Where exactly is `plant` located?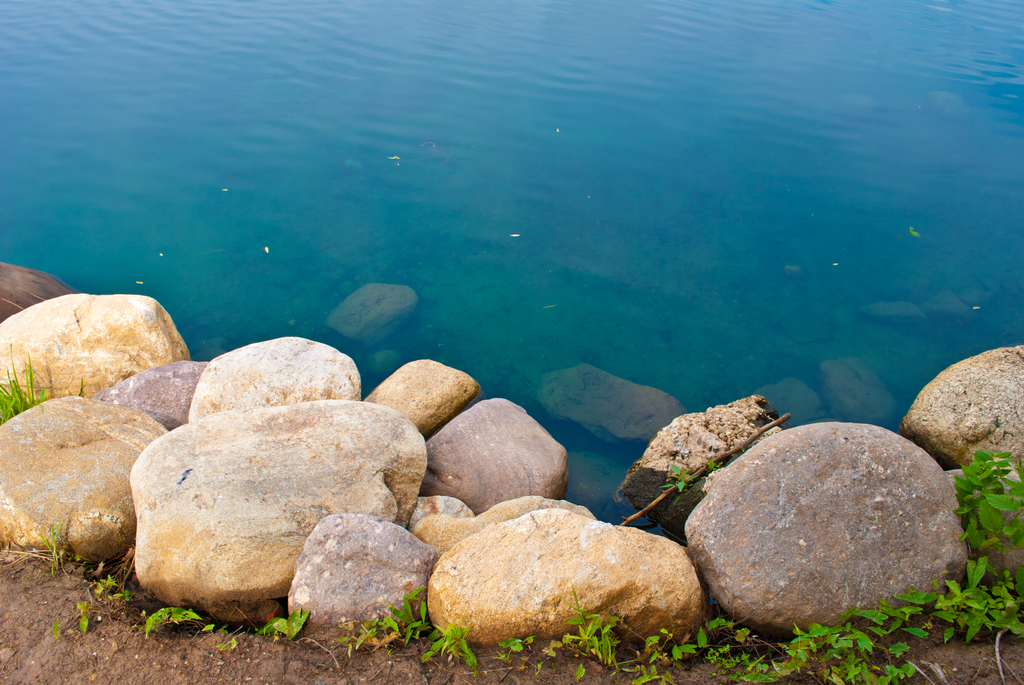
Its bounding box is left=952, top=447, right=1022, bottom=587.
